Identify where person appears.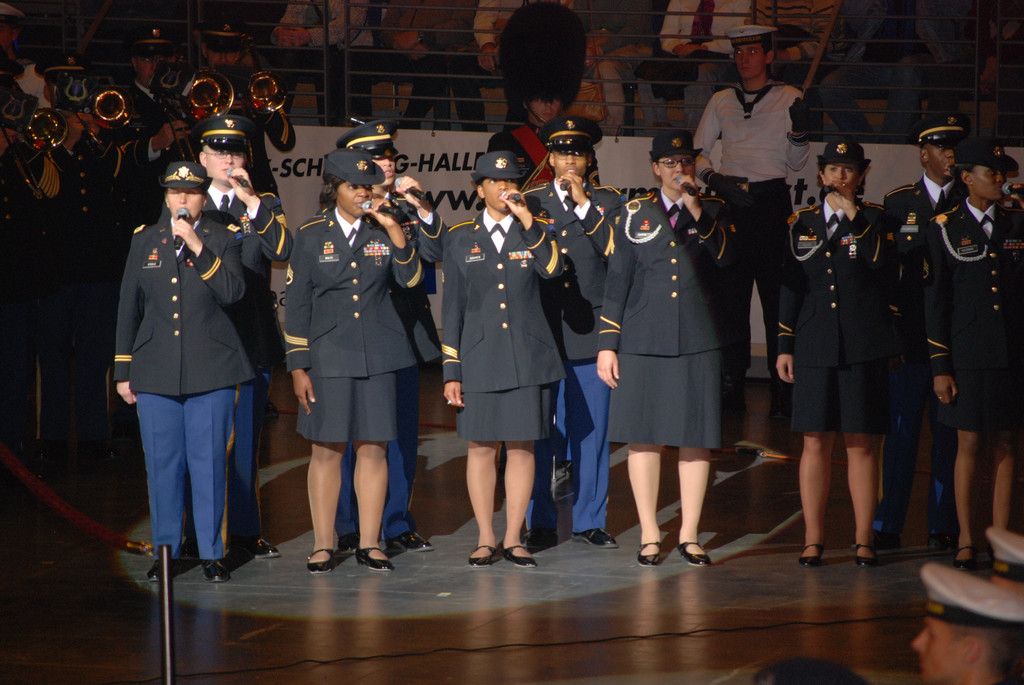
Appears at [left=753, top=0, right=833, bottom=132].
